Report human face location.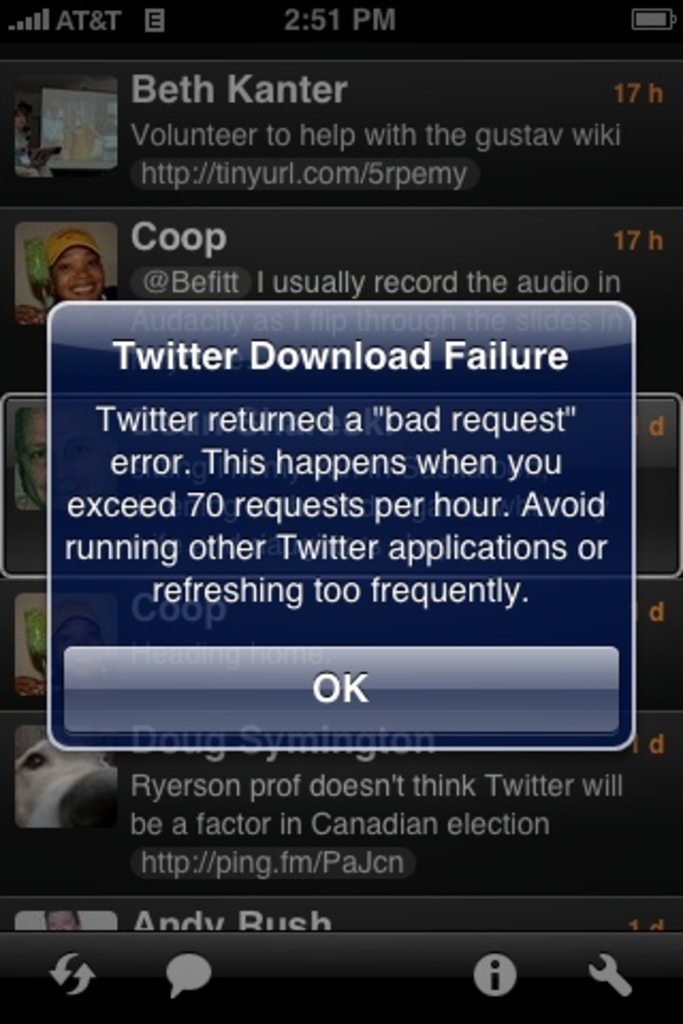
Report: box=[60, 243, 105, 303].
